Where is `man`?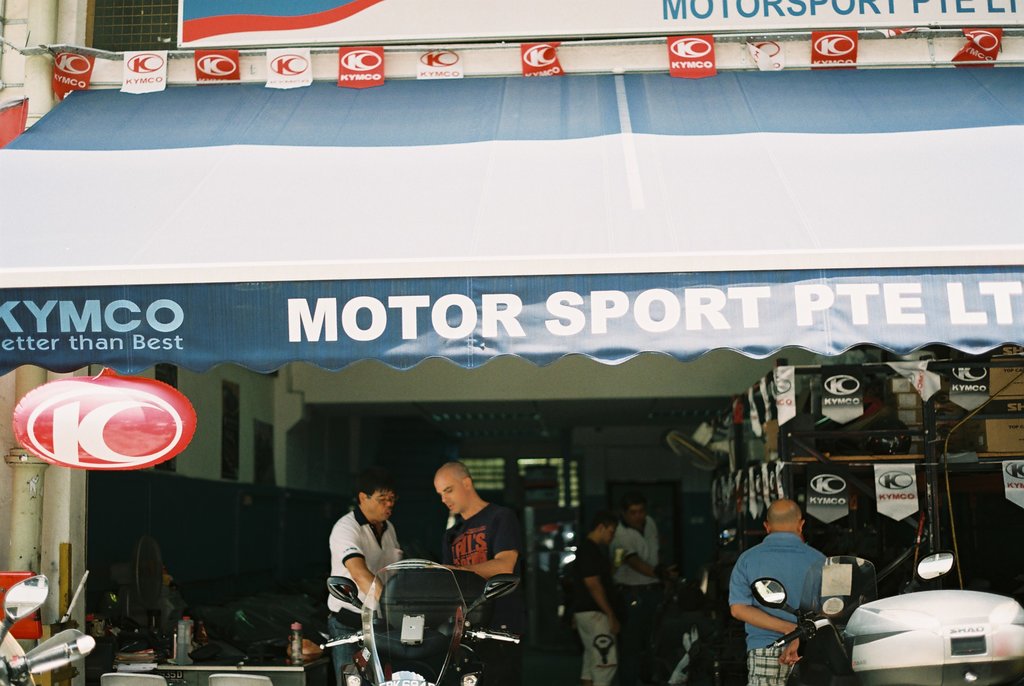
bbox=(325, 471, 405, 685).
